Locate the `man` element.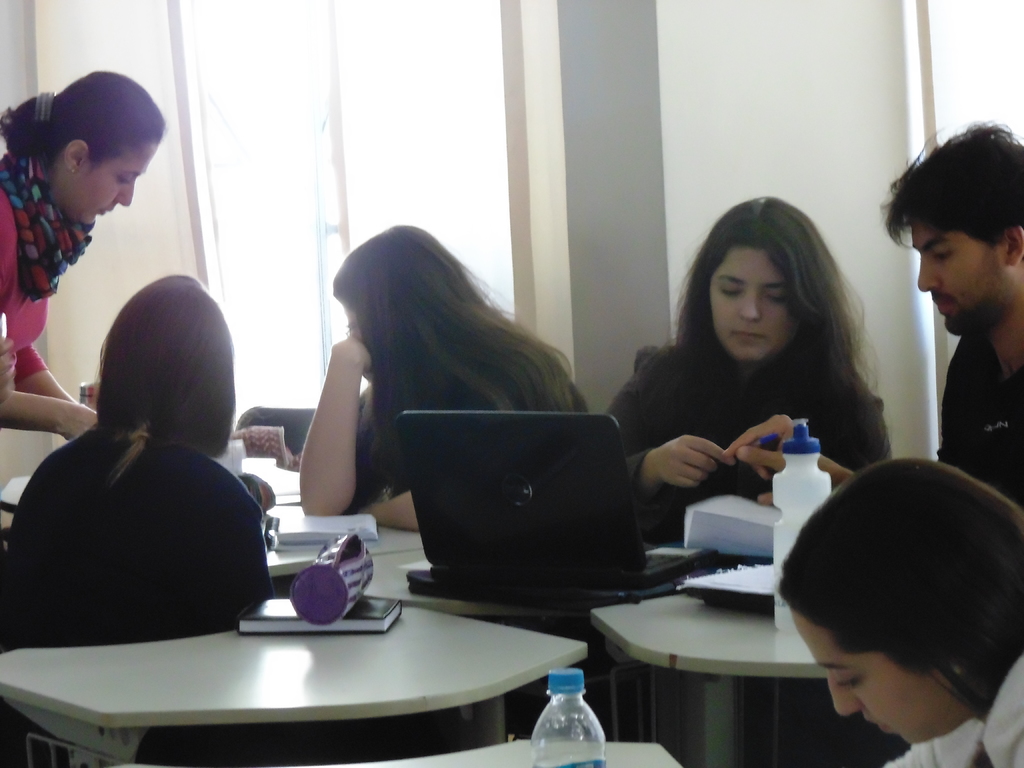
Element bbox: (879,154,1023,493).
